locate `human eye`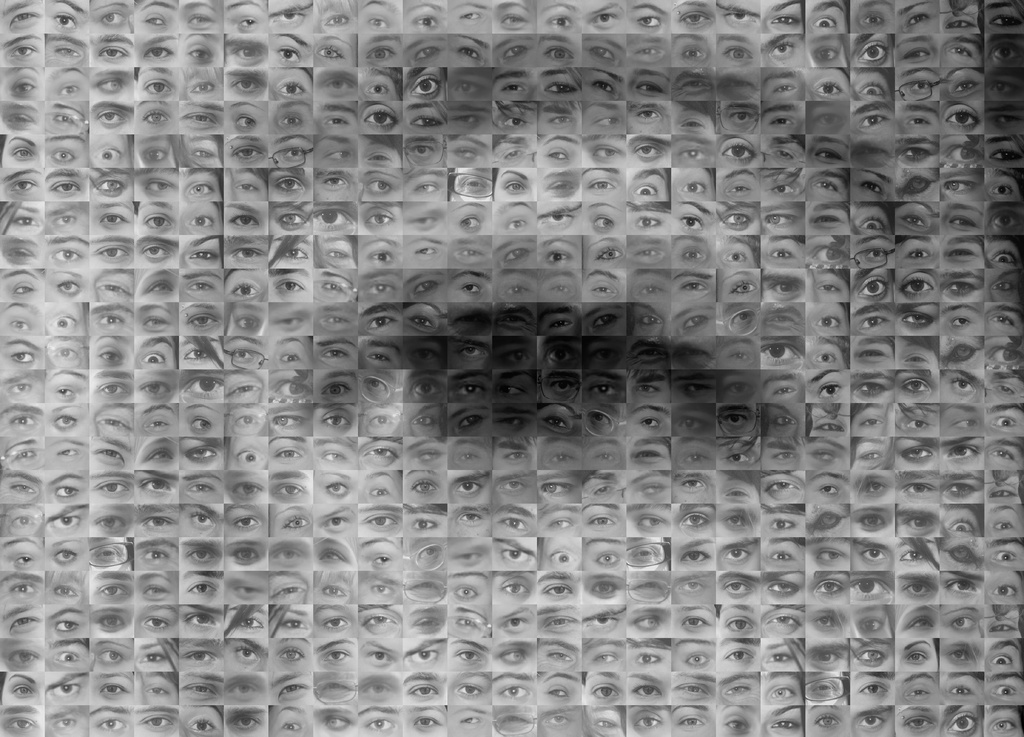
bbox=[635, 143, 660, 163]
